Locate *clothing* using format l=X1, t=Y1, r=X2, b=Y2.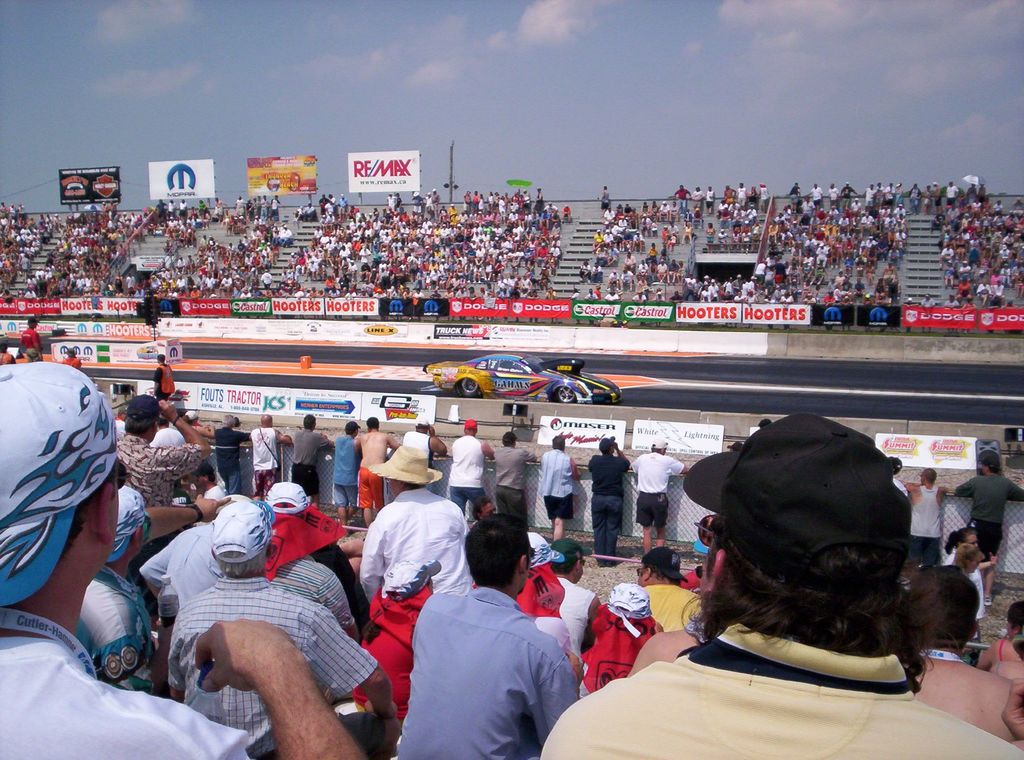
l=210, t=426, r=253, b=495.
